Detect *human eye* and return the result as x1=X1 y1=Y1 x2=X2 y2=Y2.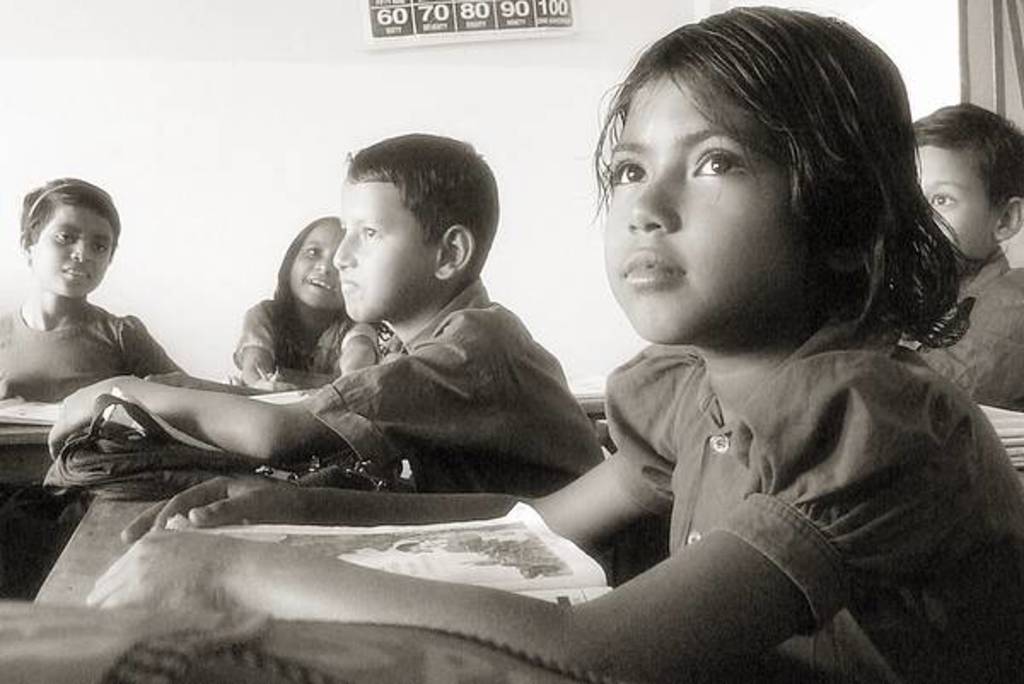
x1=691 y1=130 x2=777 y2=200.
